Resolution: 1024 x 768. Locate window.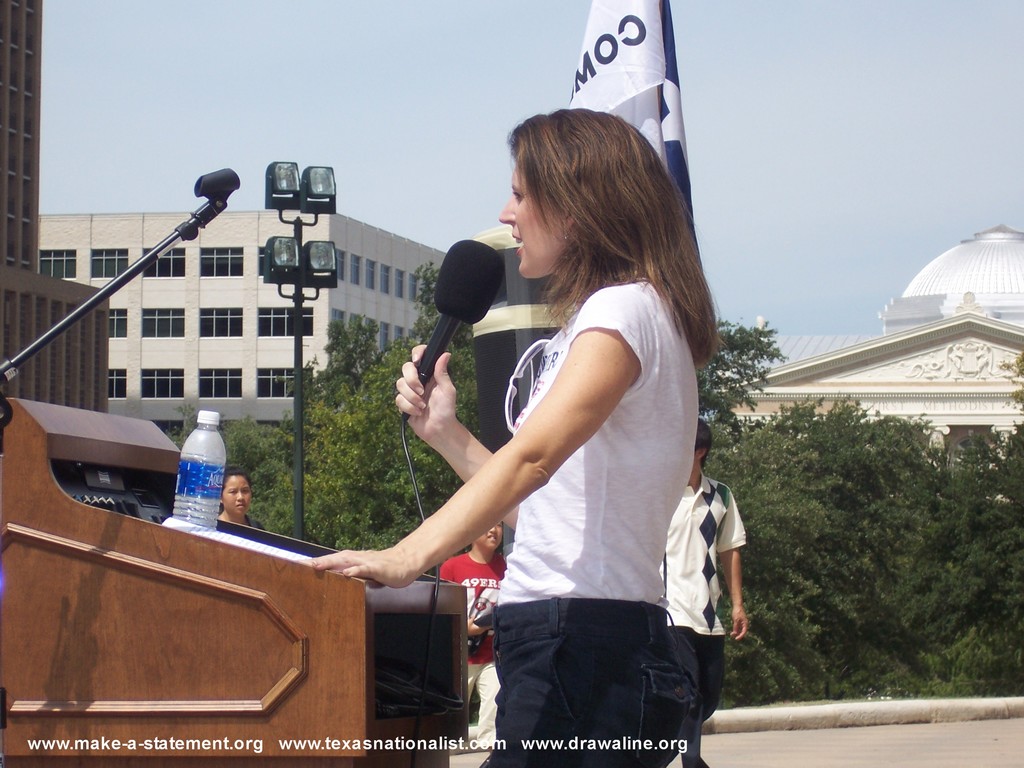
[left=195, top=244, right=248, bottom=282].
